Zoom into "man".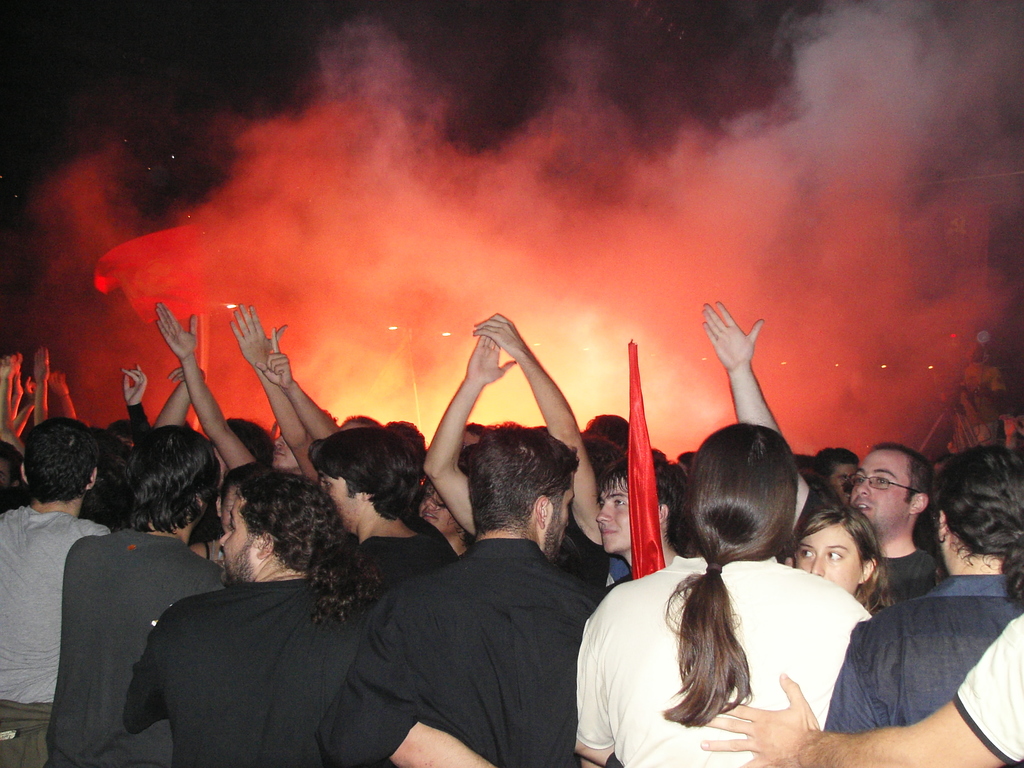
Zoom target: (696, 297, 948, 606).
